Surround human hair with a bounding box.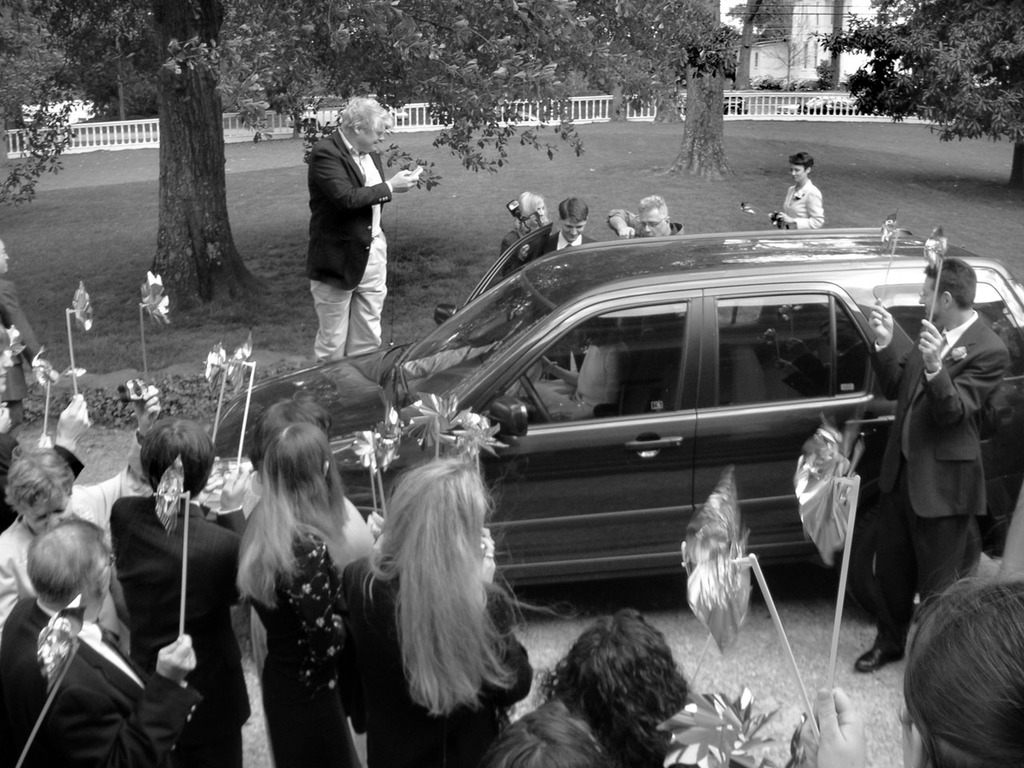
[25,512,111,602].
